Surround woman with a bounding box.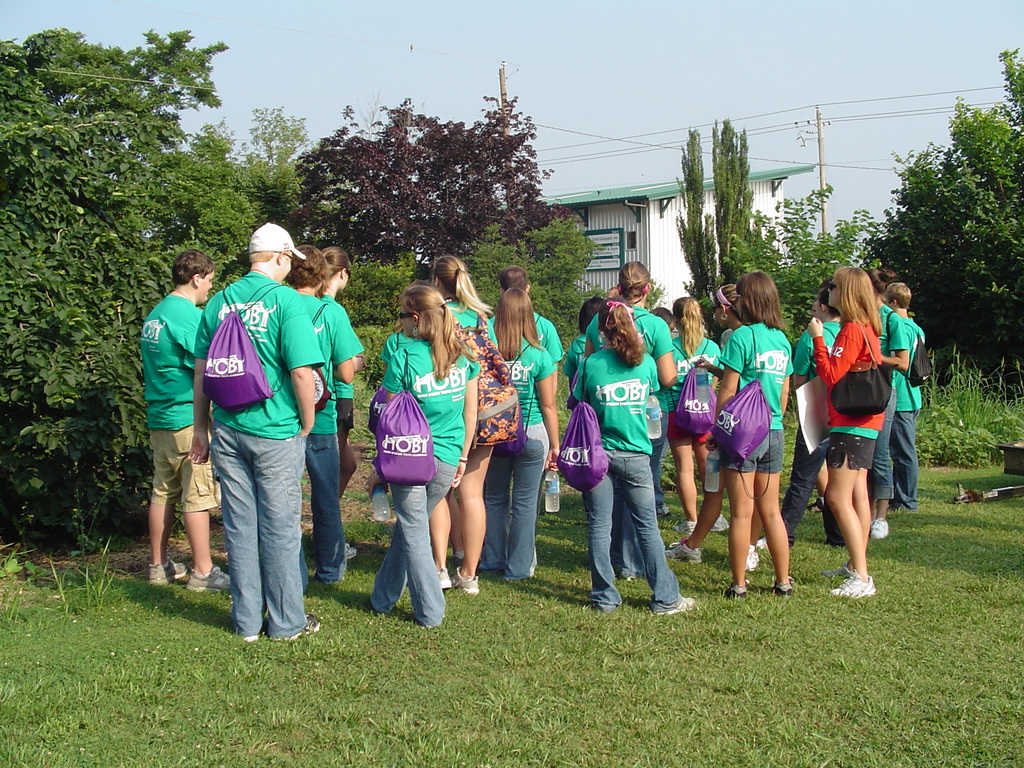
{"left": 578, "top": 254, "right": 678, "bottom": 582}.
